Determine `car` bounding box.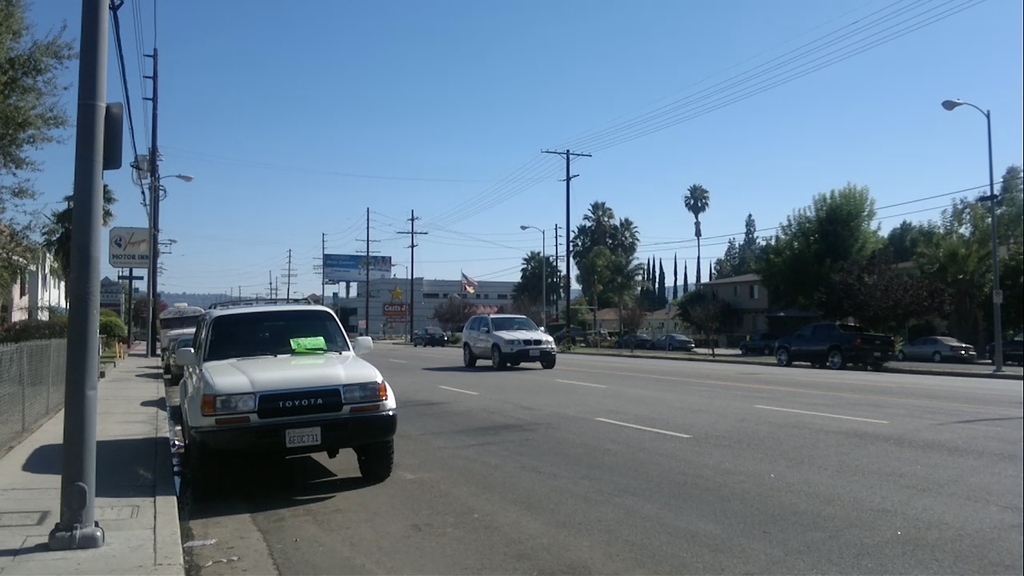
Determined: <region>896, 329, 978, 361</region>.
